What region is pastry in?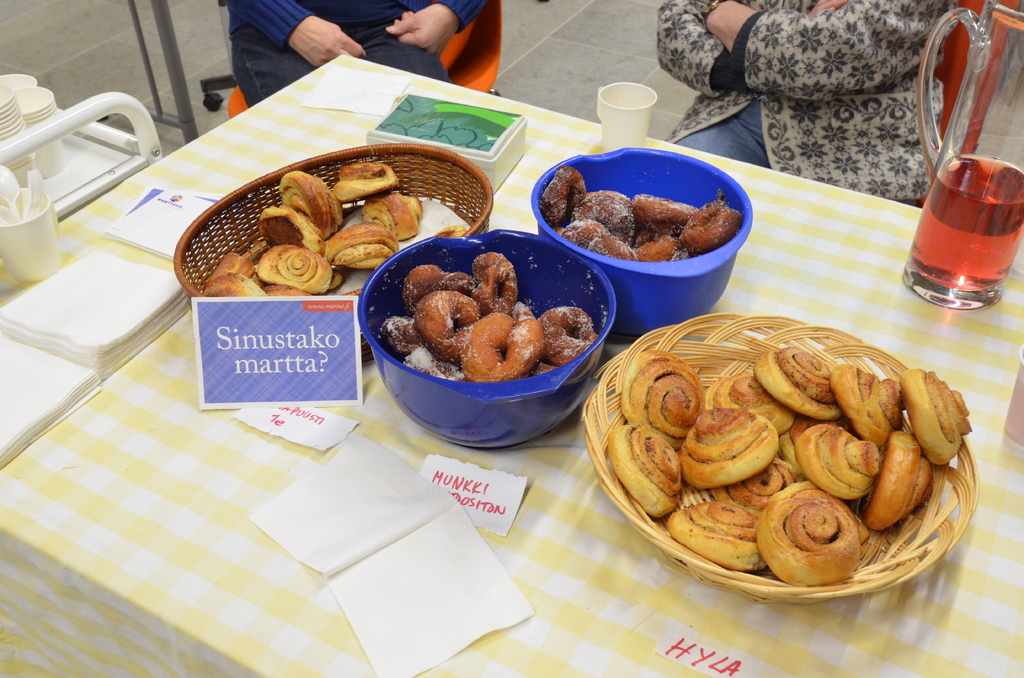
360/192/424/236.
